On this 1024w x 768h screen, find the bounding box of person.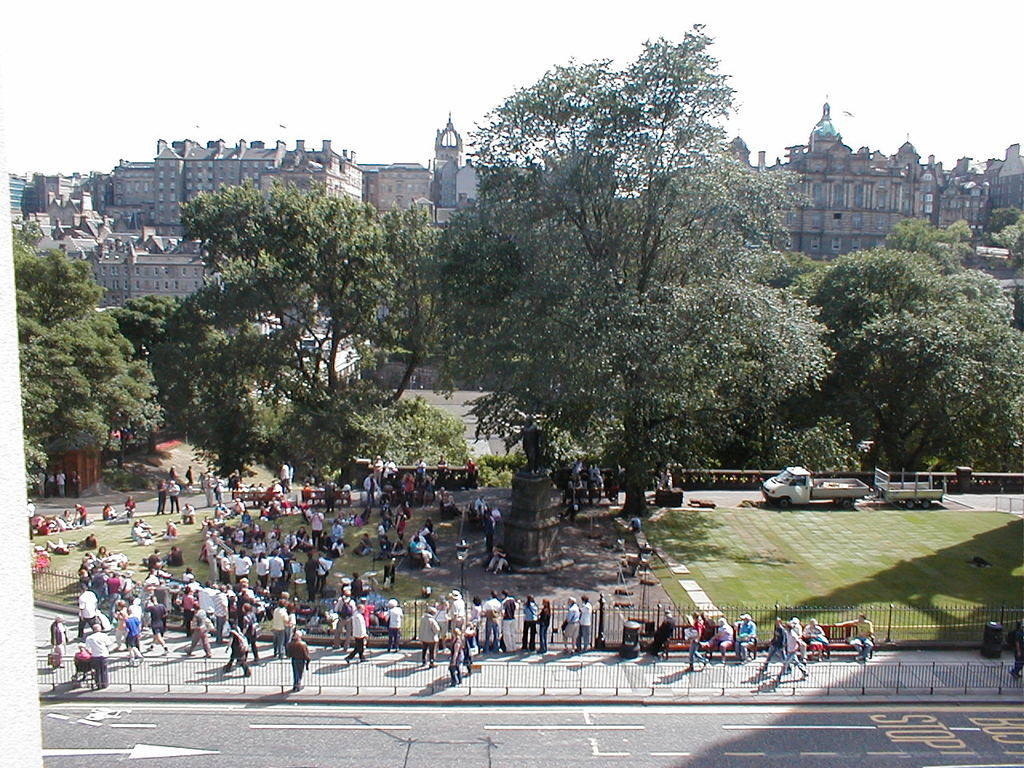
Bounding box: select_region(466, 459, 477, 467).
